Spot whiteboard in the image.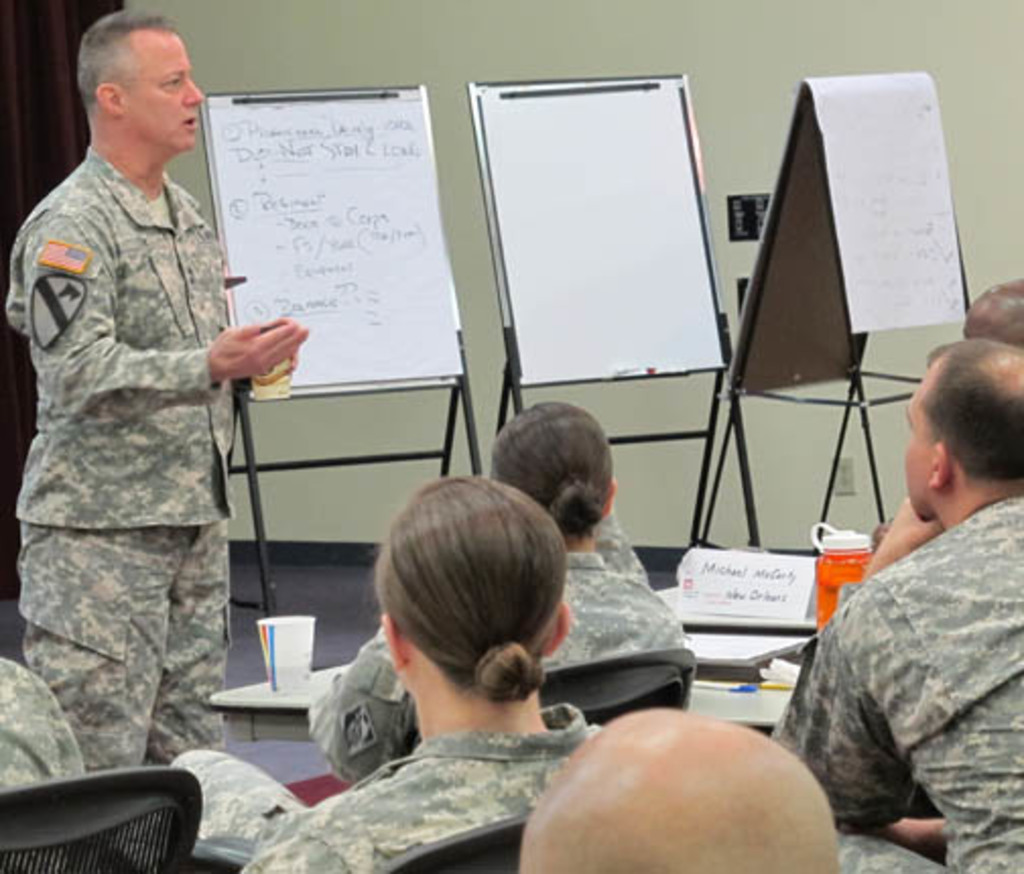
whiteboard found at l=477, t=67, r=740, b=382.
